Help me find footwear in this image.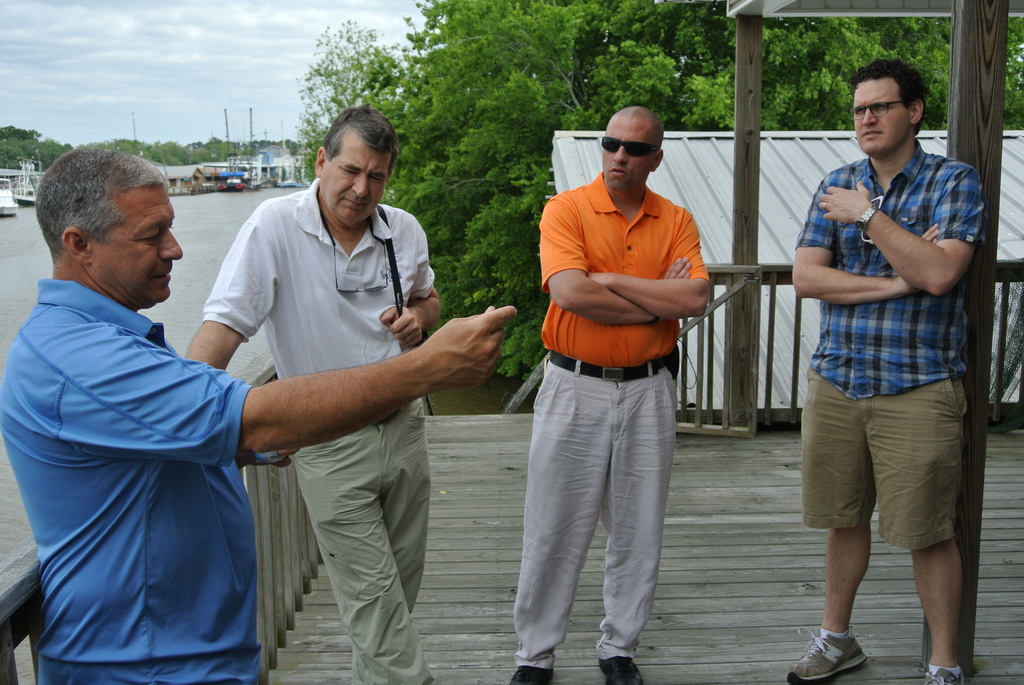
Found it: (x1=509, y1=665, x2=554, y2=684).
